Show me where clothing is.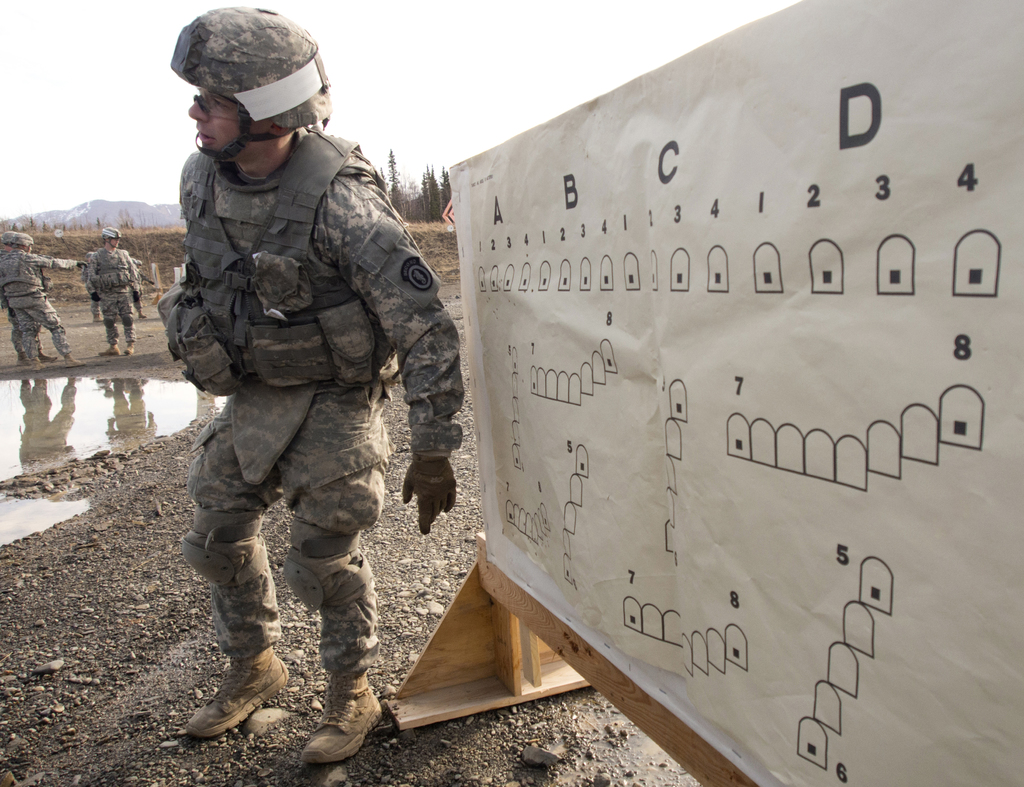
clothing is at detection(150, 56, 449, 706).
